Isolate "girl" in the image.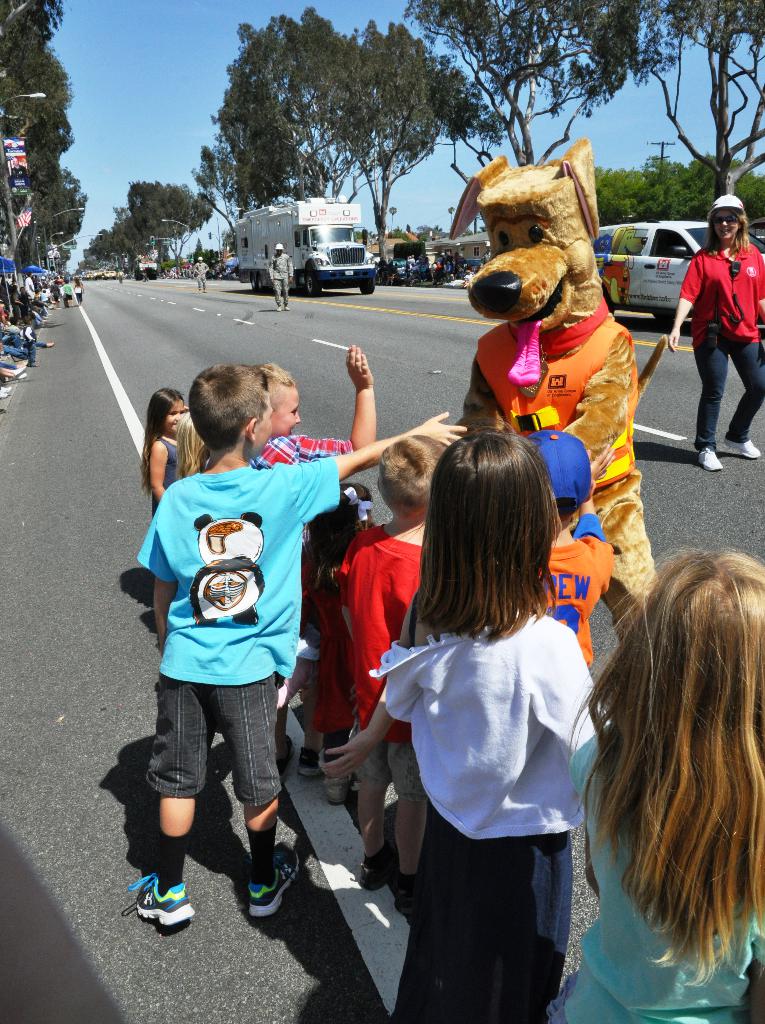
Isolated region: bbox=[552, 554, 764, 1023].
